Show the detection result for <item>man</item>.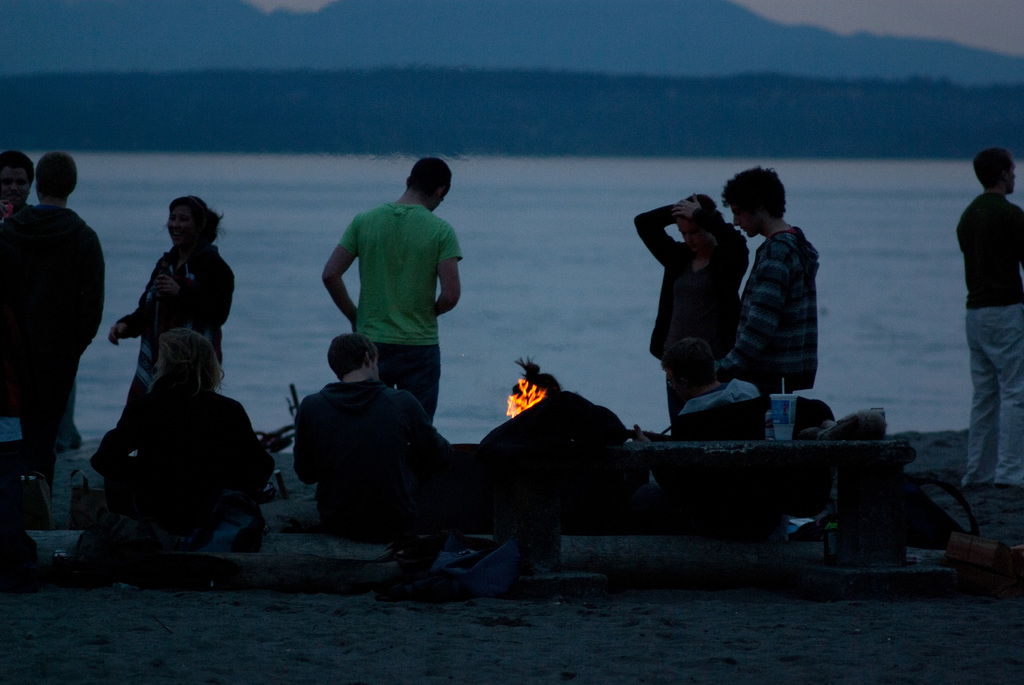
region(0, 154, 106, 498).
